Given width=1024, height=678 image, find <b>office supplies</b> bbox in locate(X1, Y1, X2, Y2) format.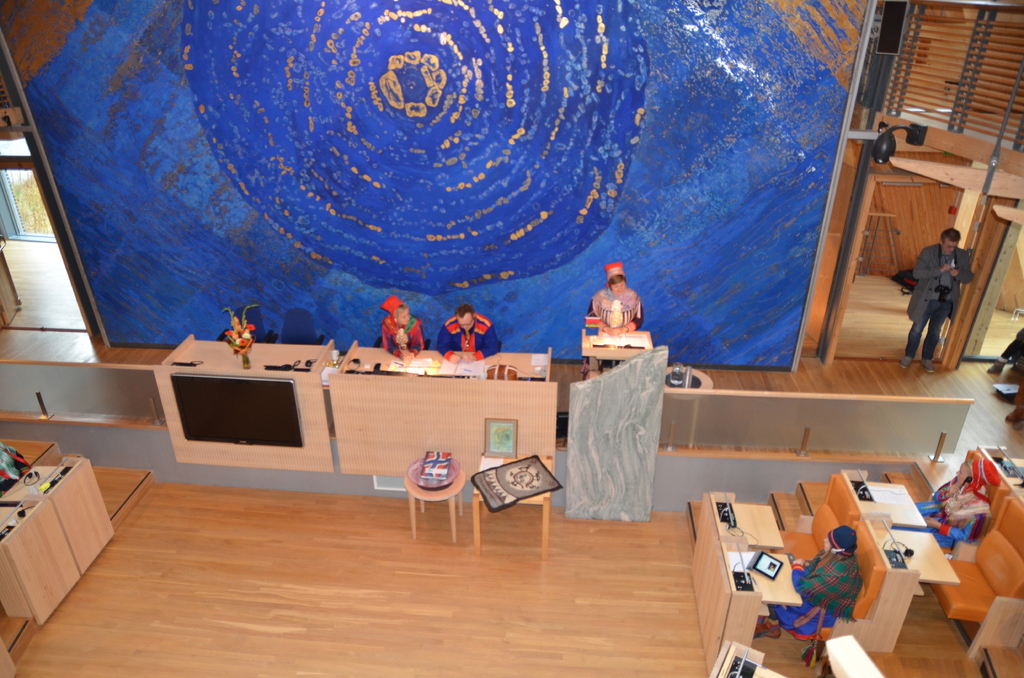
locate(328, 338, 568, 476).
